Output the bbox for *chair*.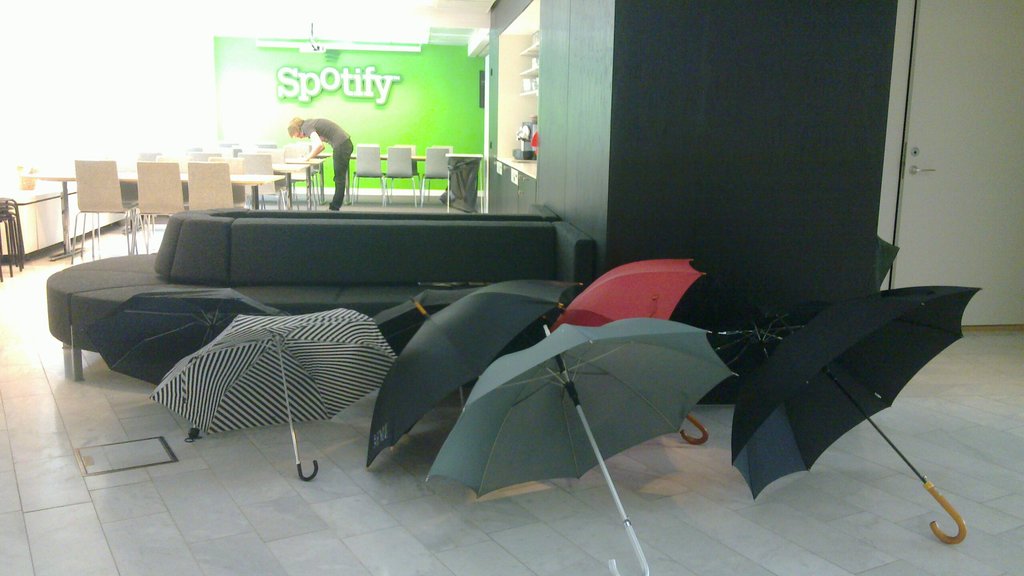
bbox=(384, 146, 418, 207).
